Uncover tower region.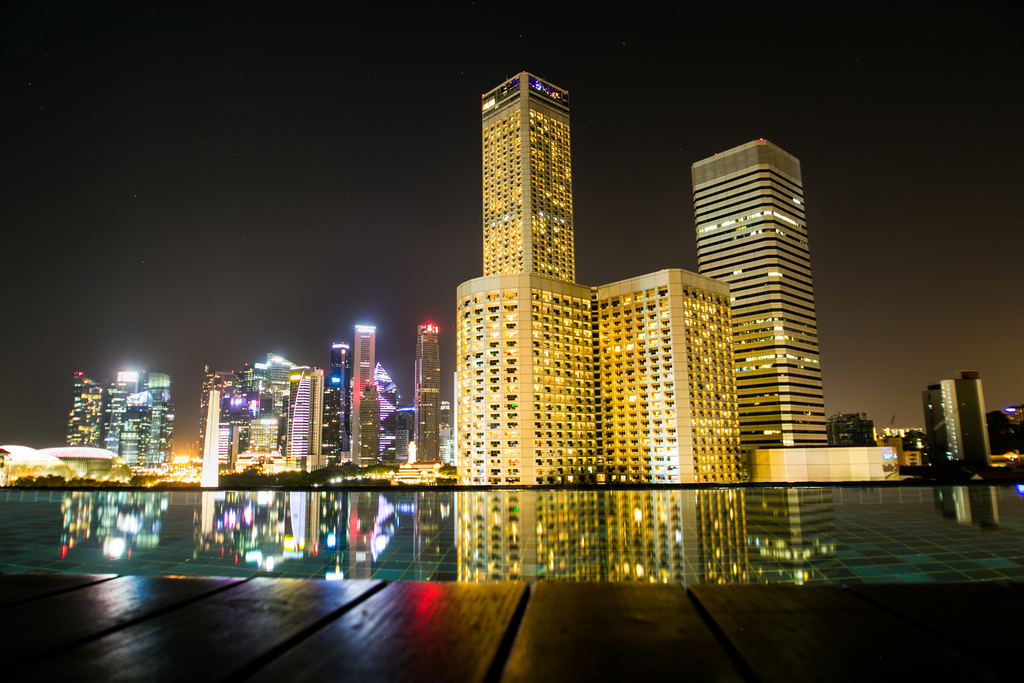
Uncovered: Rect(684, 133, 829, 493).
